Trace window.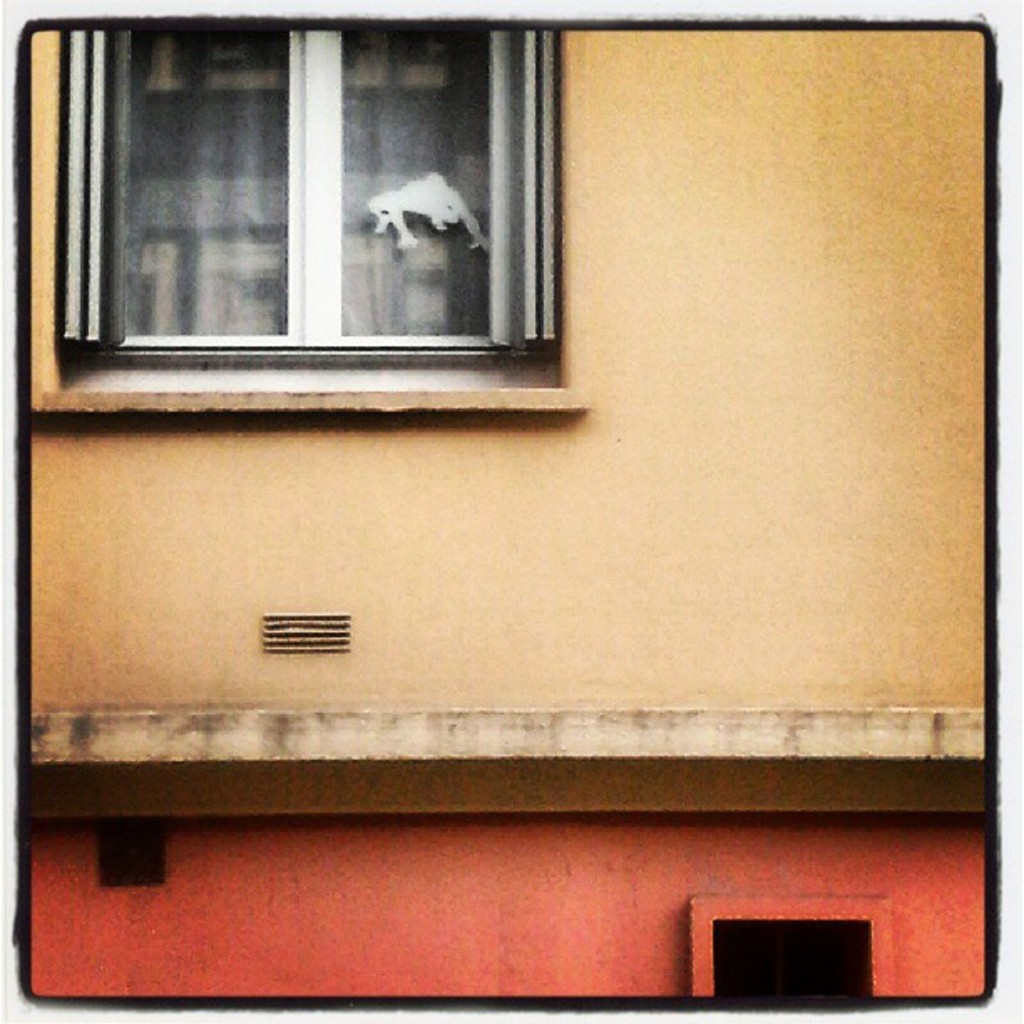
Traced to [x1=28, y1=32, x2=587, y2=412].
